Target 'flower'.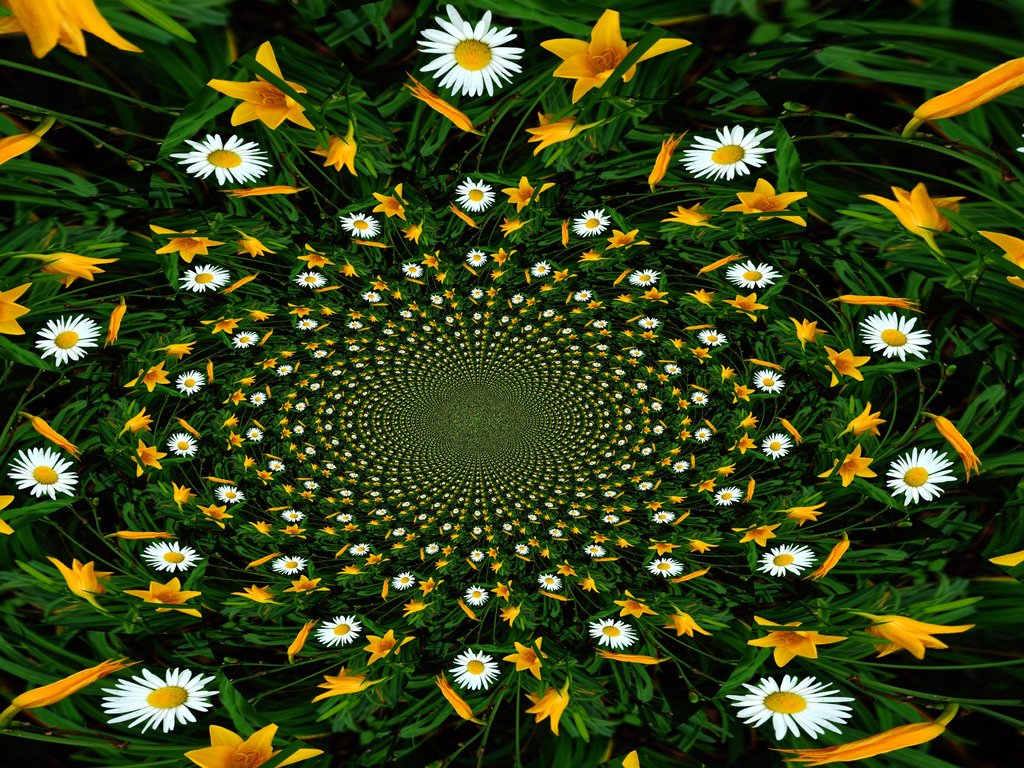
Target region: <region>295, 268, 321, 289</region>.
